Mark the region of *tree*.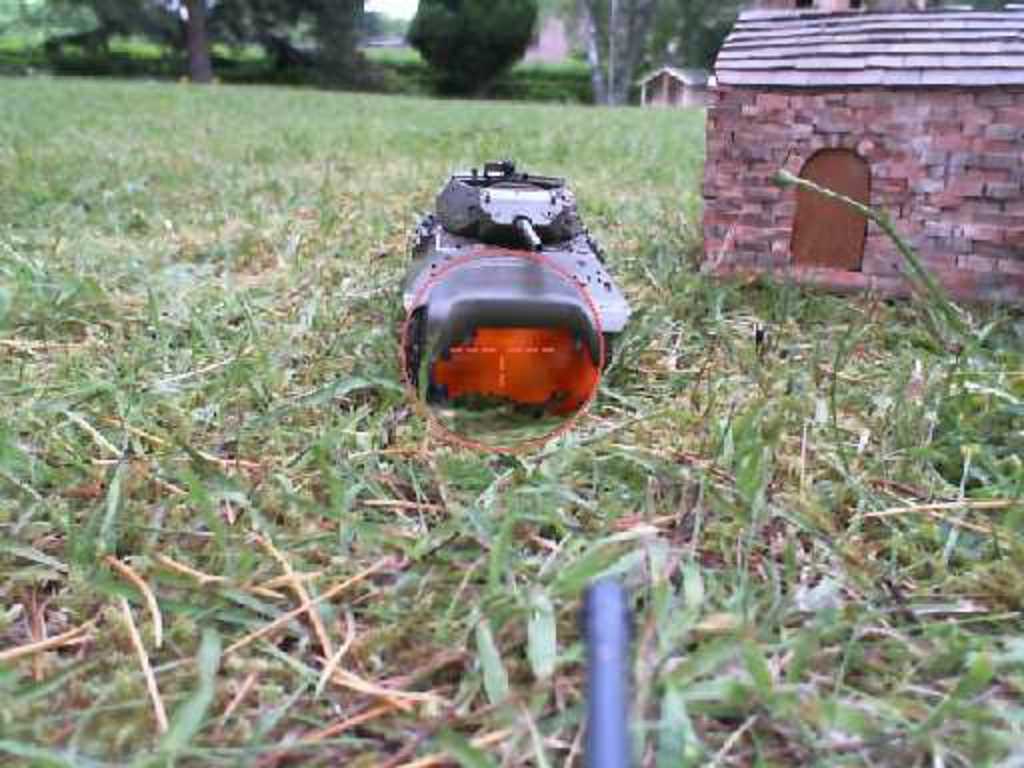
Region: crop(390, 0, 534, 116).
